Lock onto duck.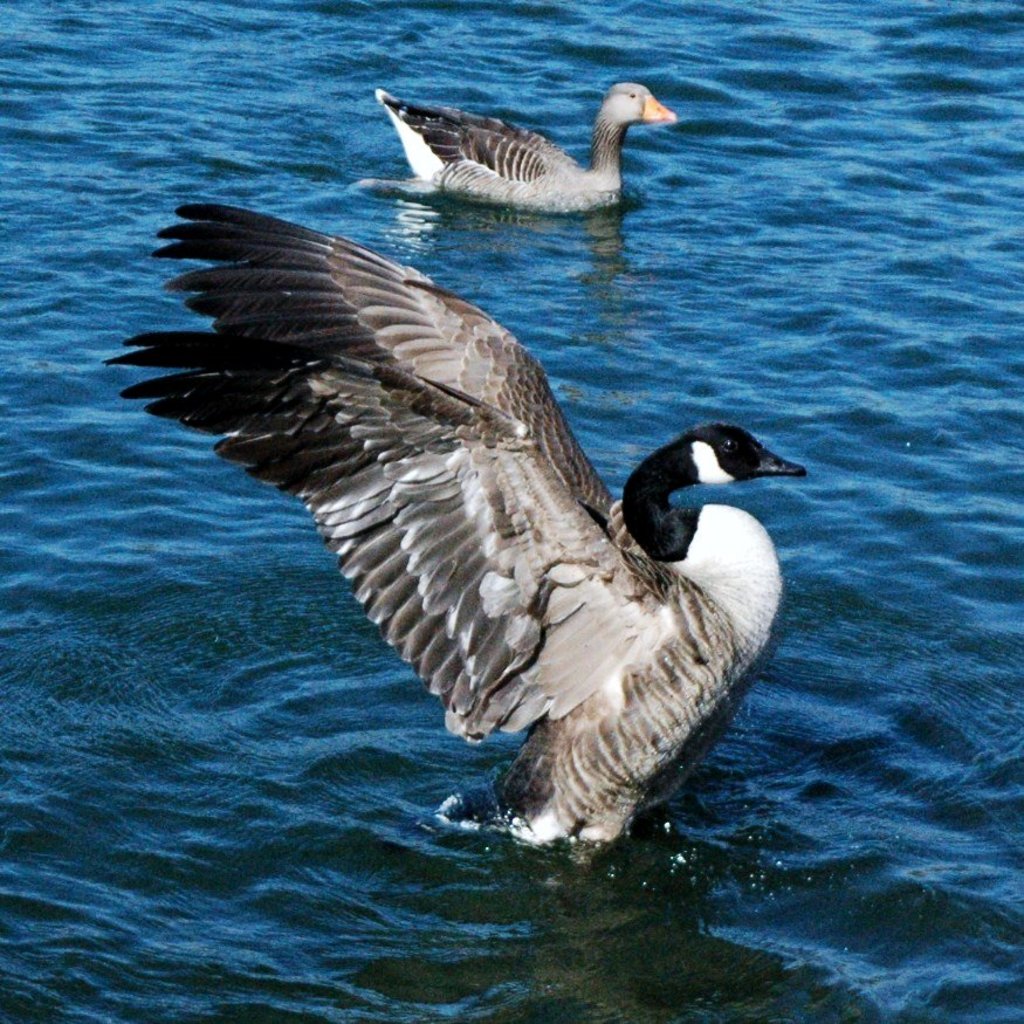
Locked: [x1=380, y1=82, x2=694, y2=225].
